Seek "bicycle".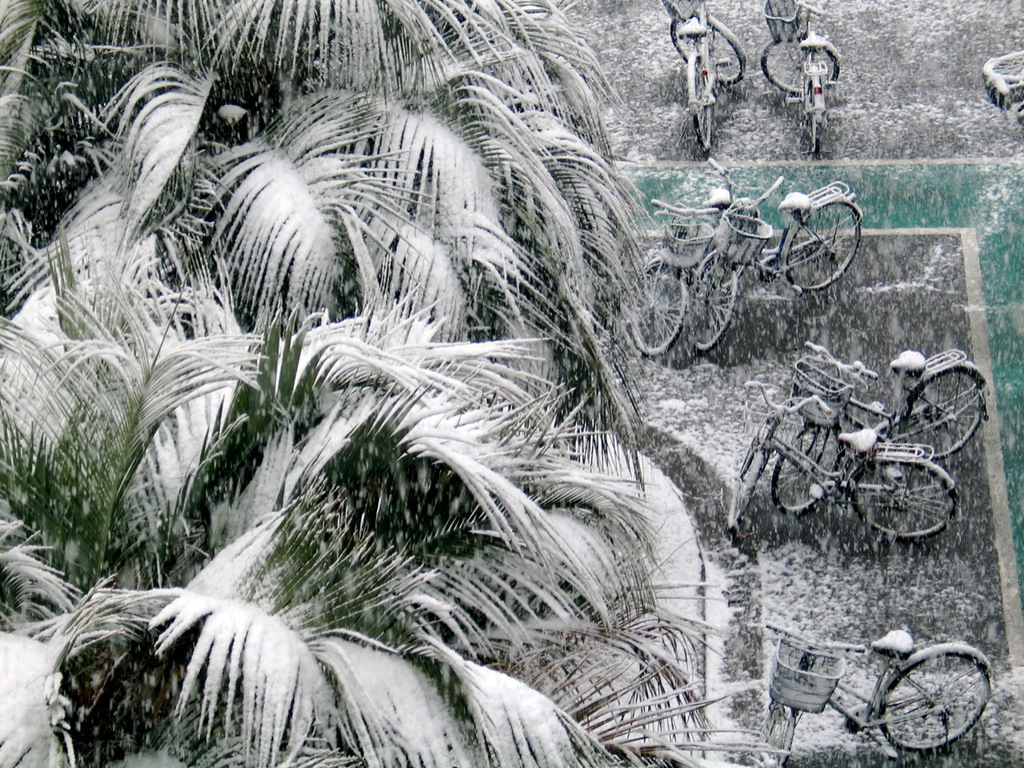
bbox=(726, 376, 962, 562).
